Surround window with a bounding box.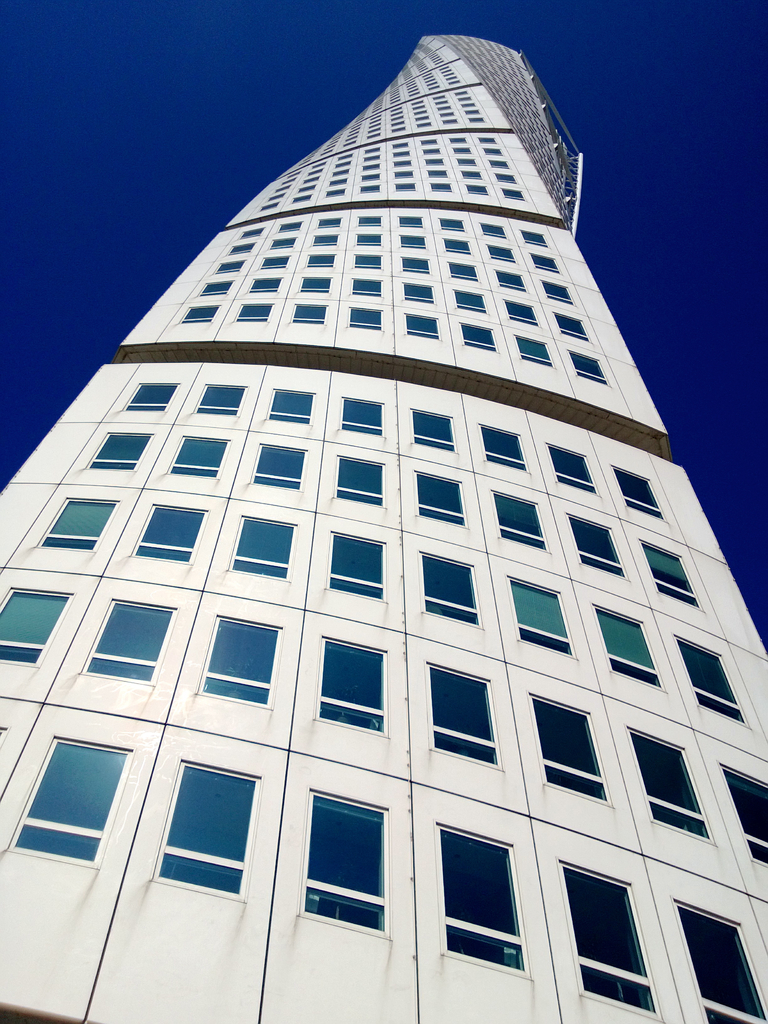
(292, 308, 326, 323).
